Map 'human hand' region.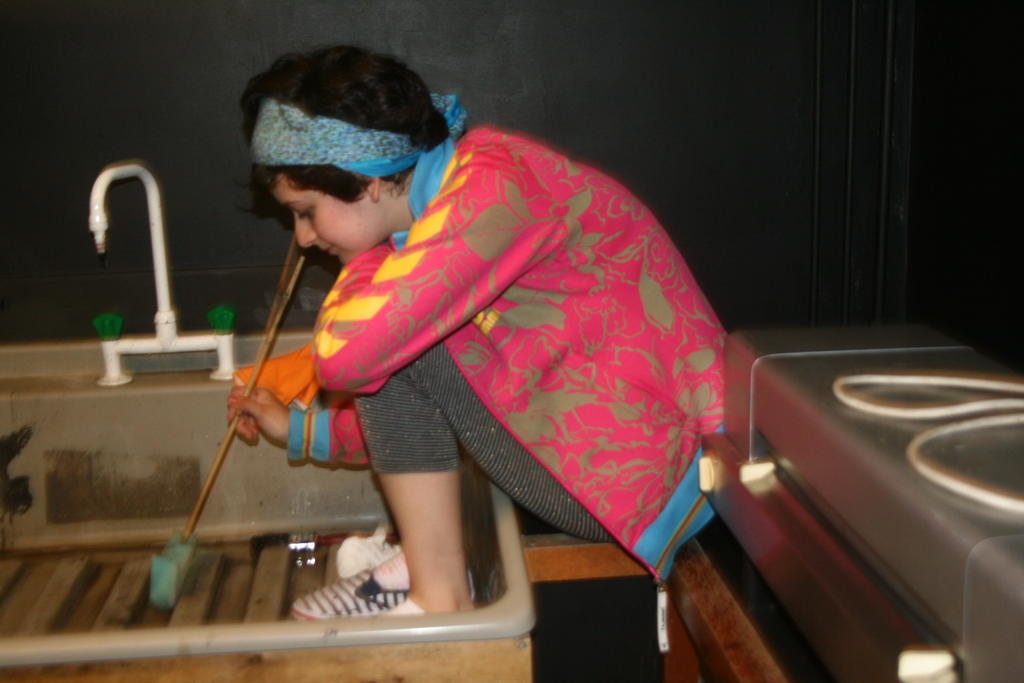
Mapped to l=222, t=367, r=279, b=475.
